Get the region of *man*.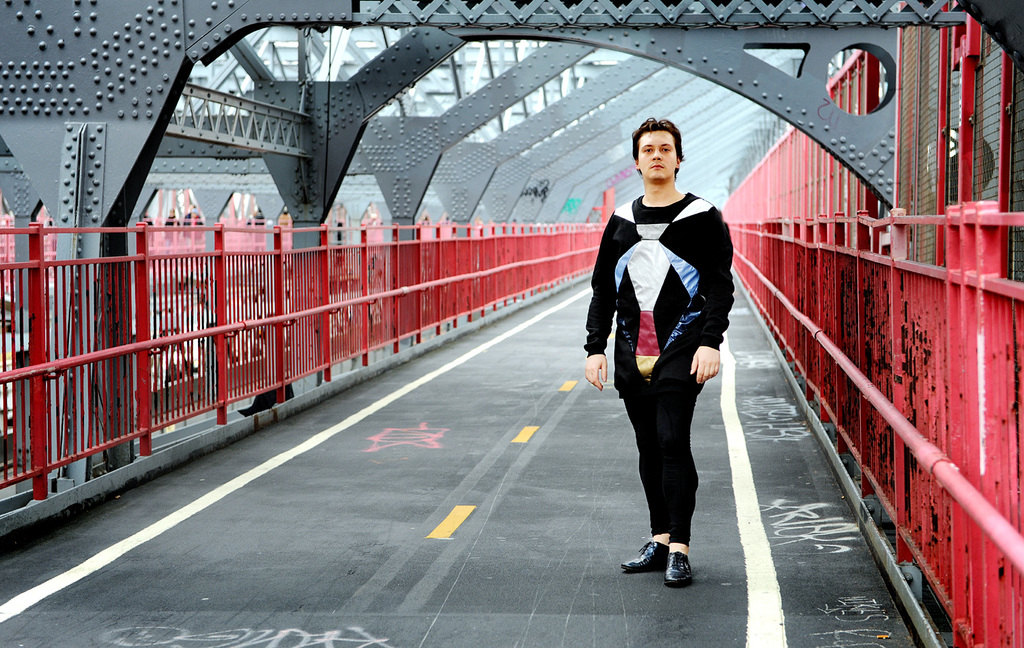
<bbox>596, 136, 743, 580</bbox>.
